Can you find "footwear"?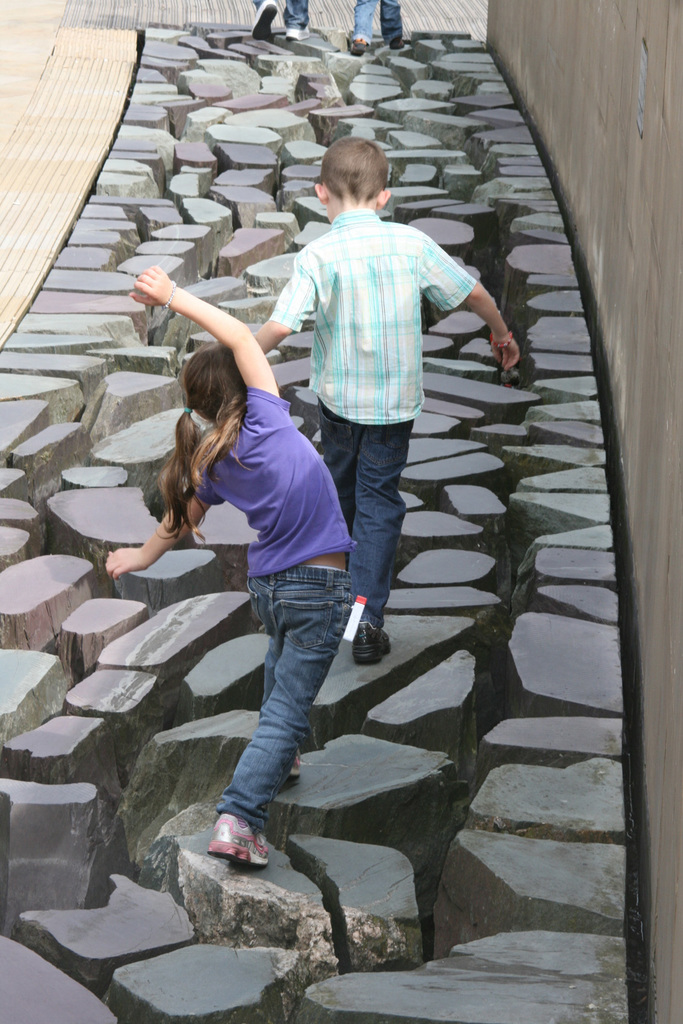
Yes, bounding box: (x1=353, y1=625, x2=392, y2=662).
